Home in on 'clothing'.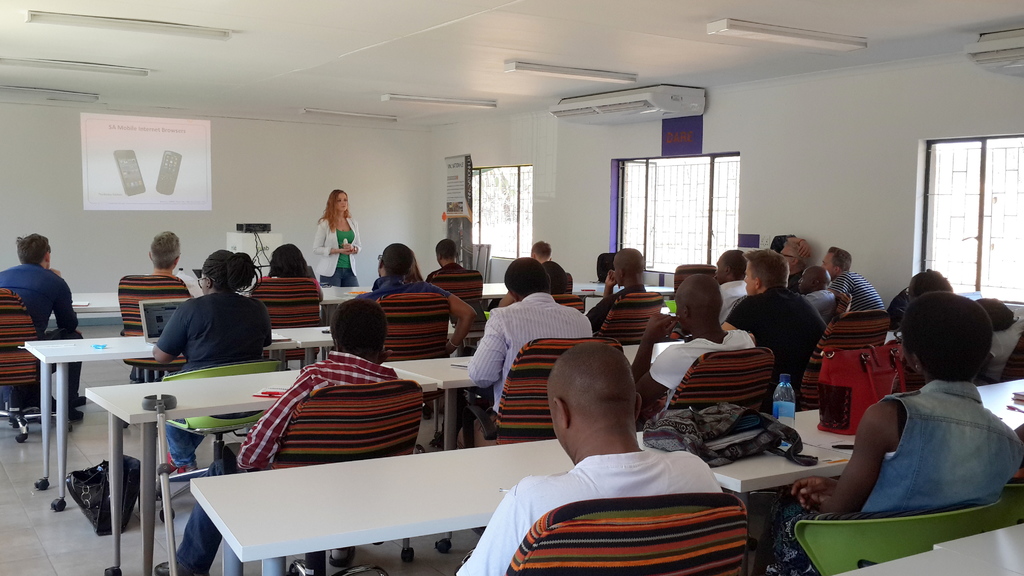
Homed in at locate(716, 276, 750, 326).
